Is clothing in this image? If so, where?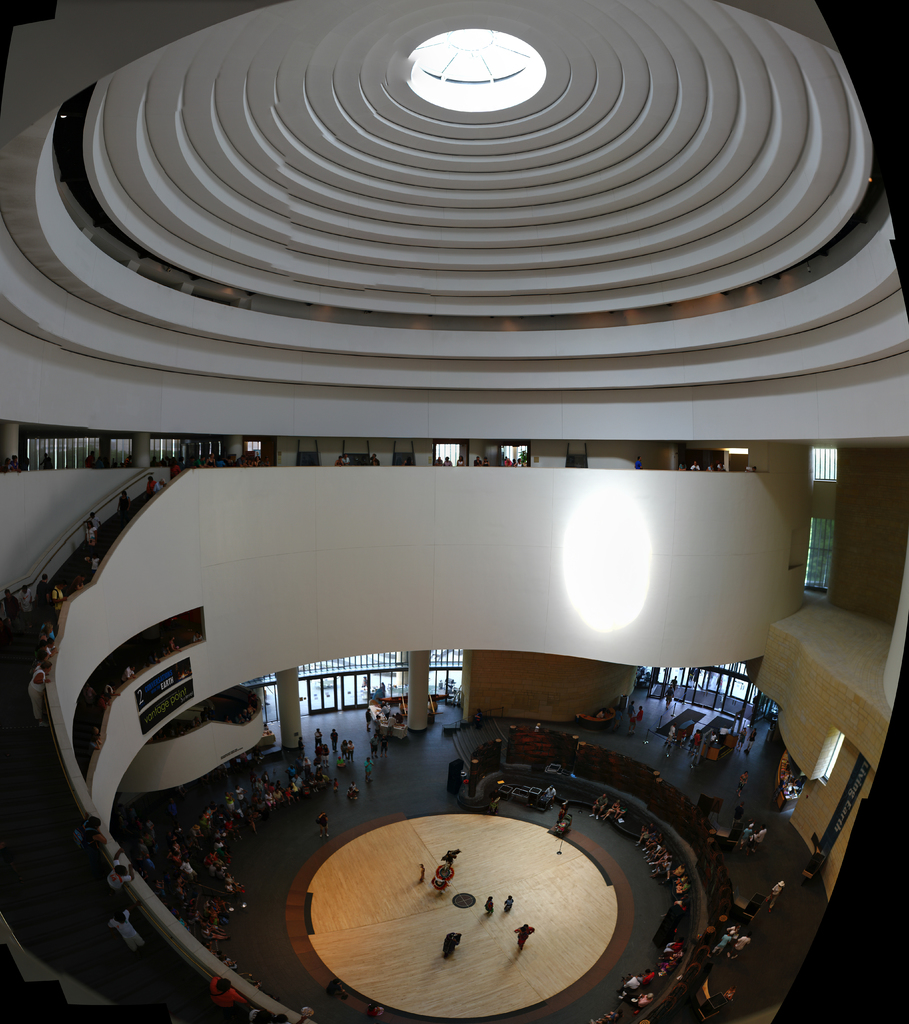
Yes, at crop(717, 461, 726, 469).
